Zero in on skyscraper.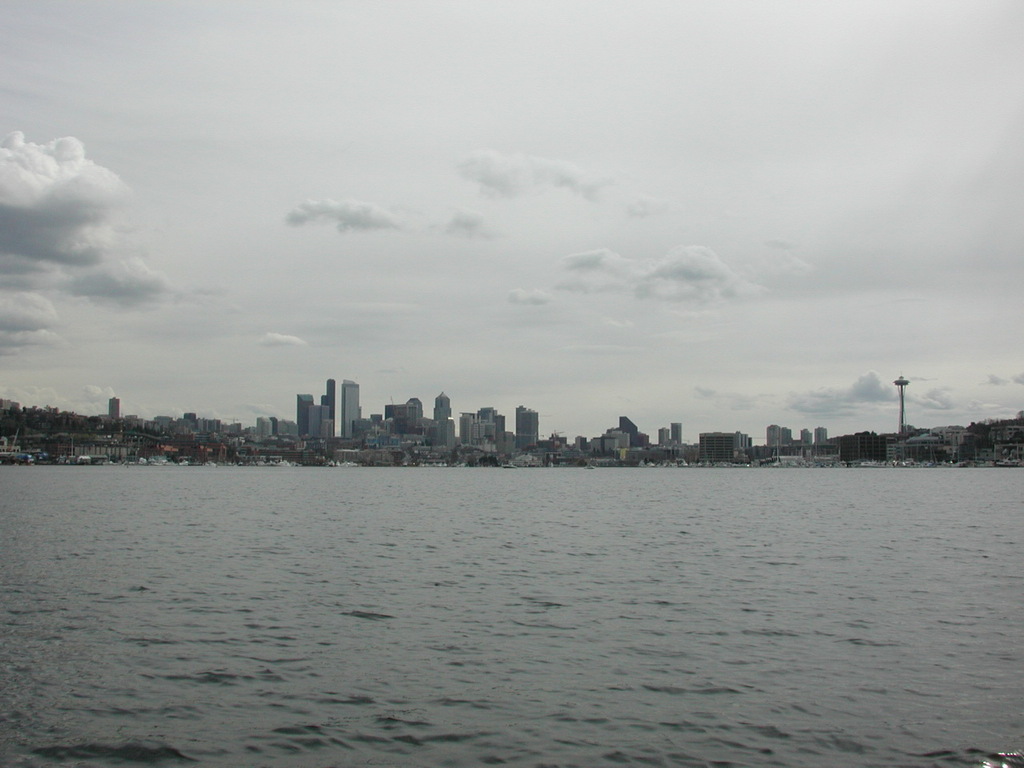
Zeroed in: BBox(434, 387, 454, 419).
